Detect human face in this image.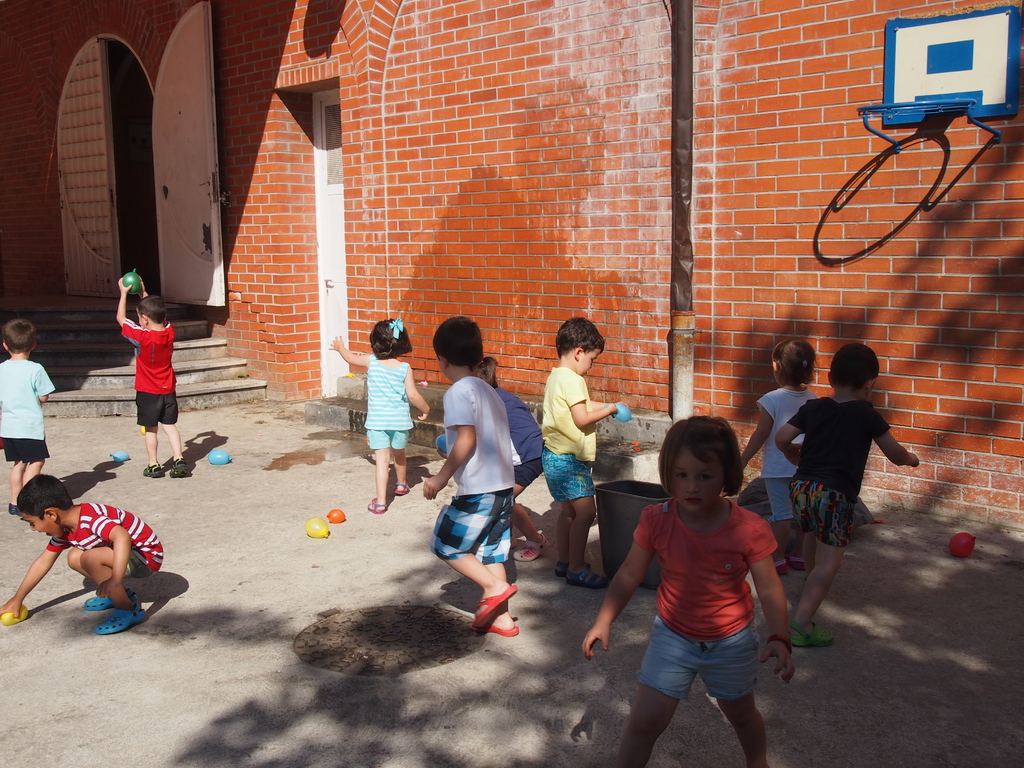
Detection: [671, 447, 723, 516].
